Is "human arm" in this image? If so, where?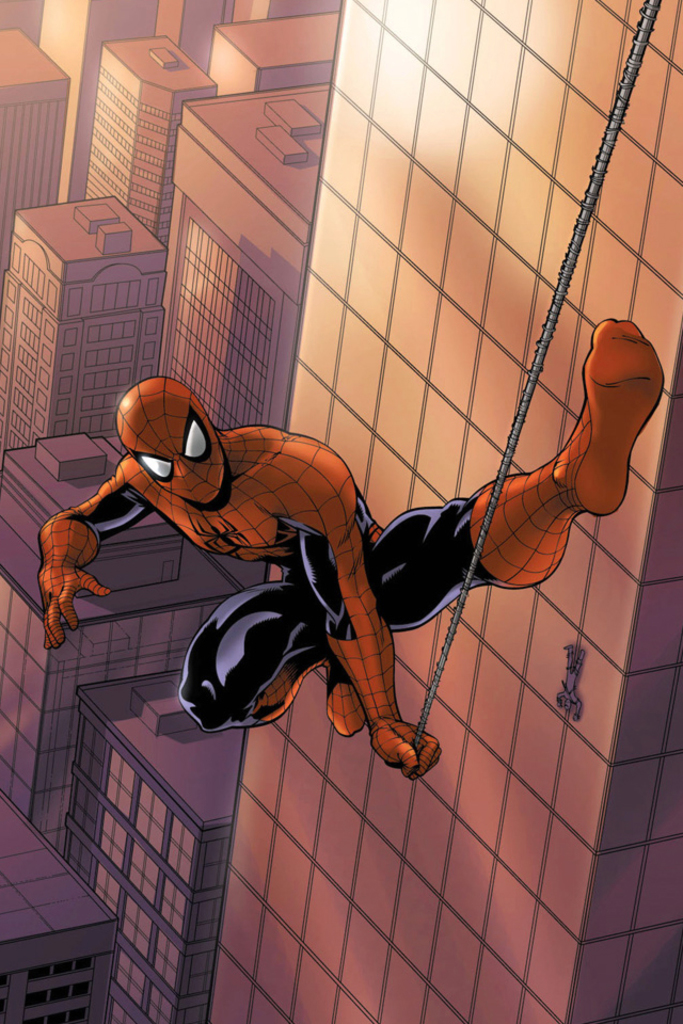
Yes, at pyautogui.locateOnScreen(275, 431, 442, 793).
